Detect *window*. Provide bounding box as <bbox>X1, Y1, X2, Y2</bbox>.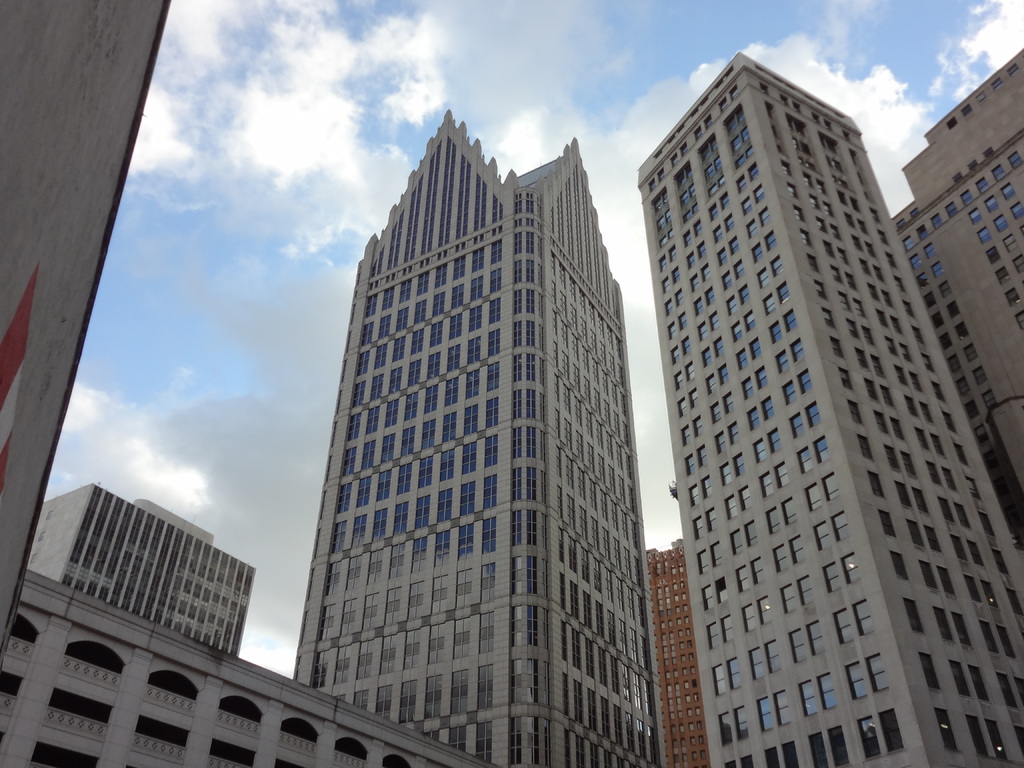
<bbox>718, 84, 740, 111</bbox>.
